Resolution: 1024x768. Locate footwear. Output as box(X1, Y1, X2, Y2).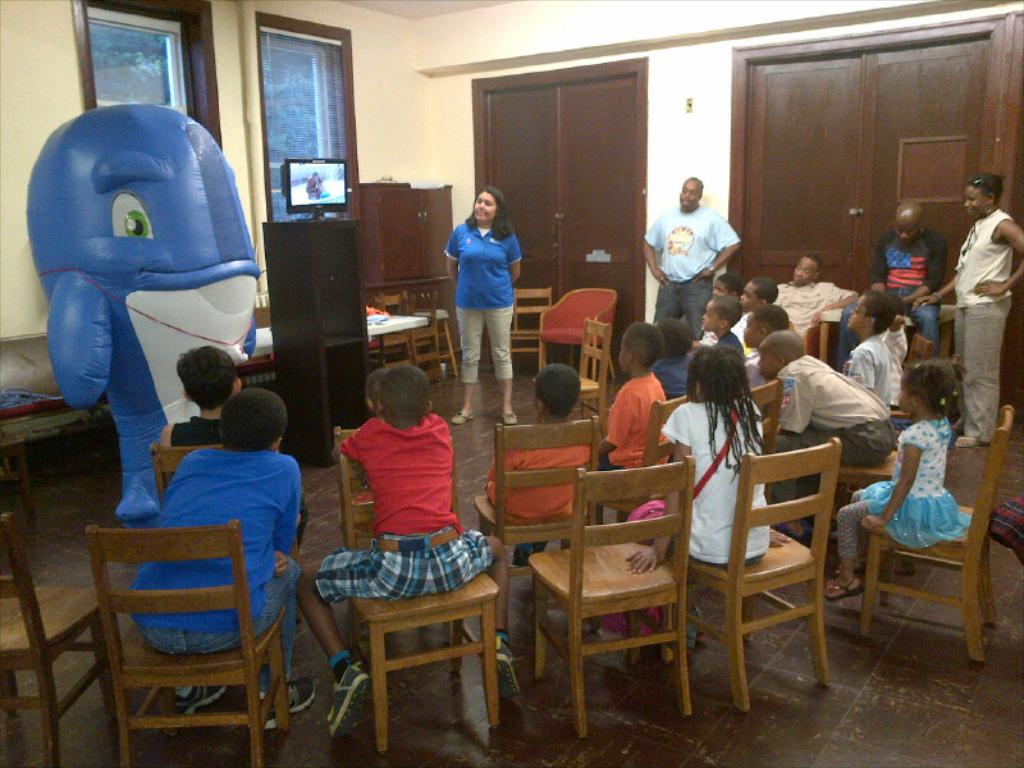
box(325, 660, 374, 744).
